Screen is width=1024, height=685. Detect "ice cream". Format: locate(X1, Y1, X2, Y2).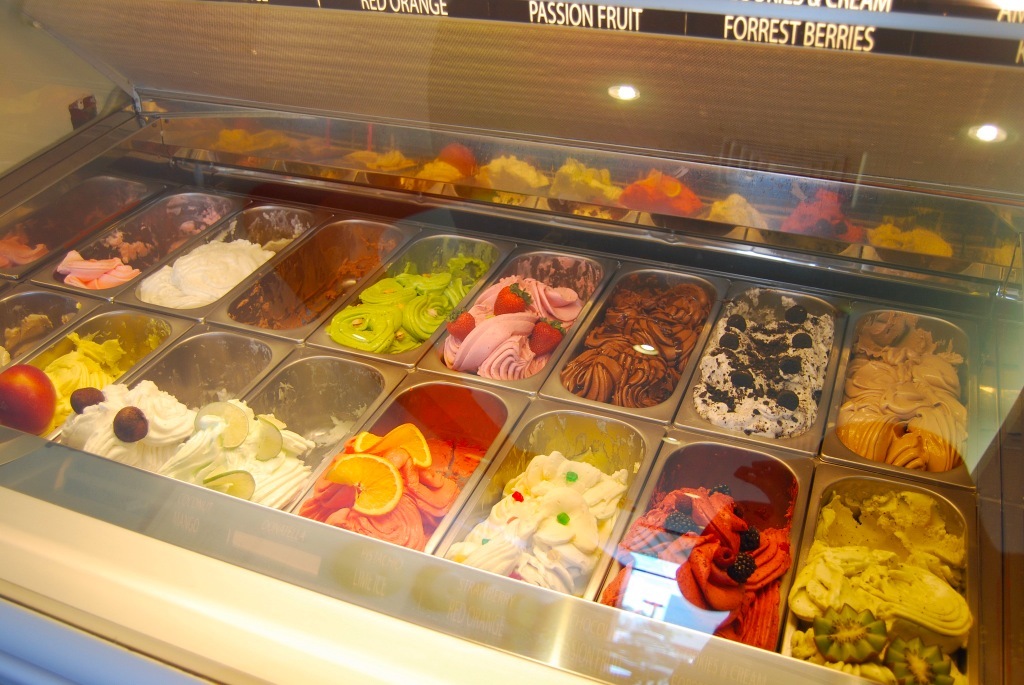
locate(837, 314, 980, 472).
